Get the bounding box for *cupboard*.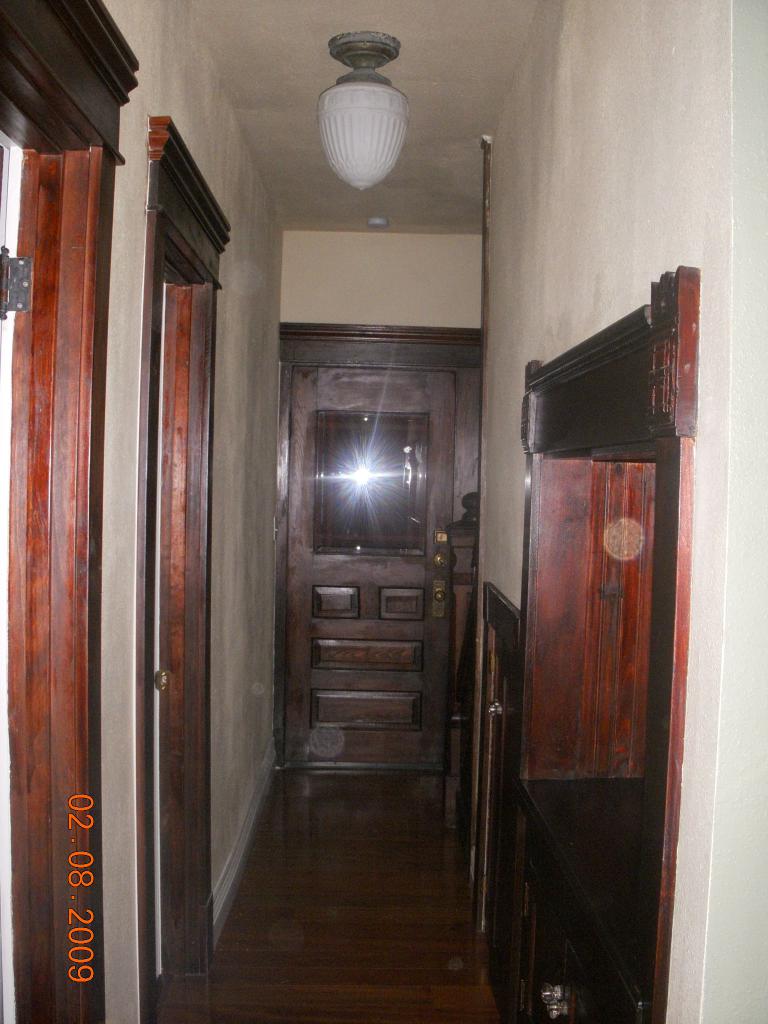
select_region(243, 324, 481, 797).
